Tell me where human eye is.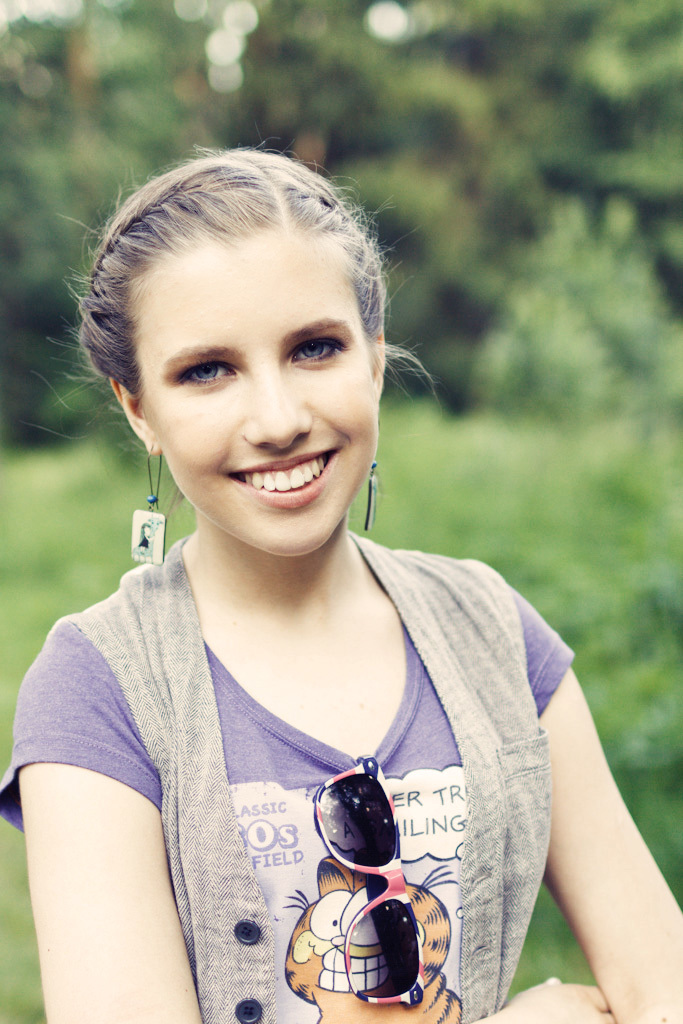
human eye is at left=286, top=338, right=346, bottom=369.
